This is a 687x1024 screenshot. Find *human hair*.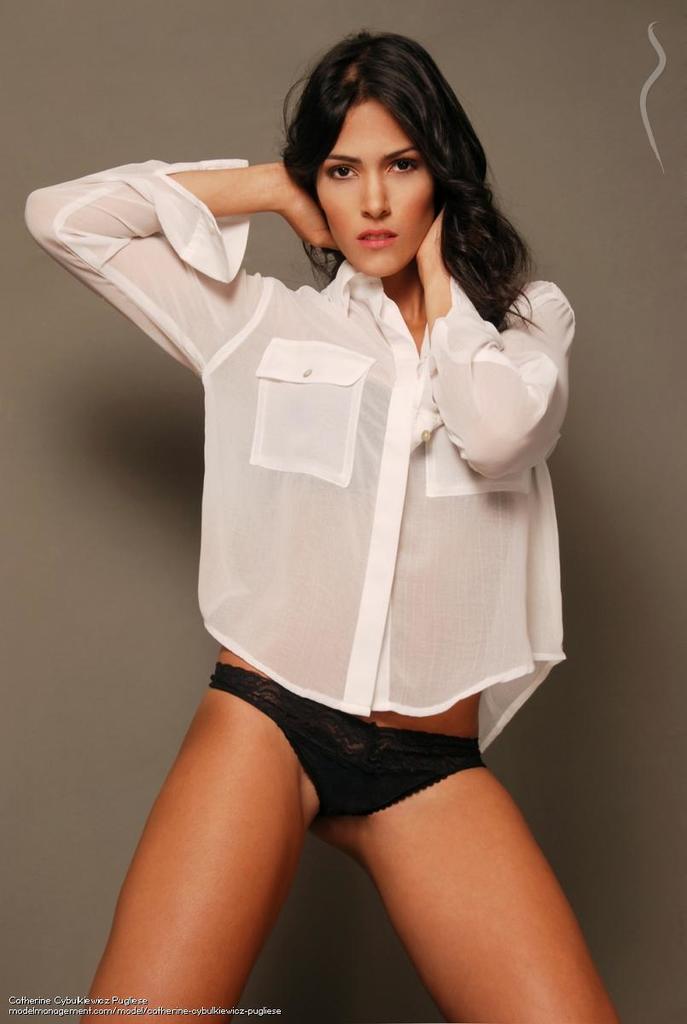
Bounding box: left=276, top=26, right=540, bottom=334.
